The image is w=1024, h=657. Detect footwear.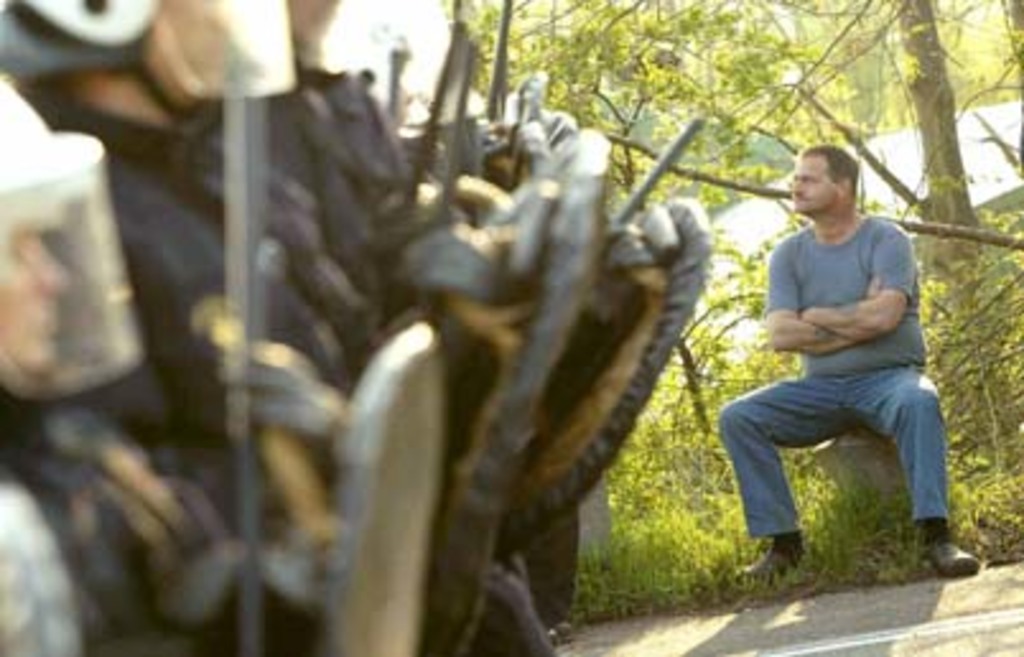
Detection: 917 532 983 581.
